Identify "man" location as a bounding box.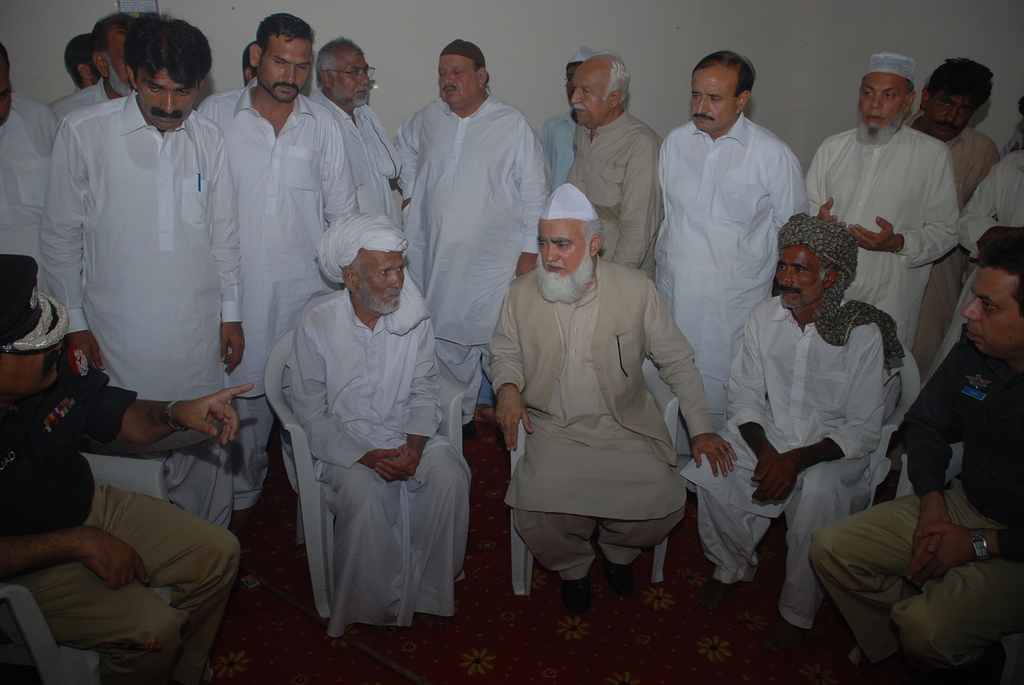
Rect(493, 185, 735, 608).
